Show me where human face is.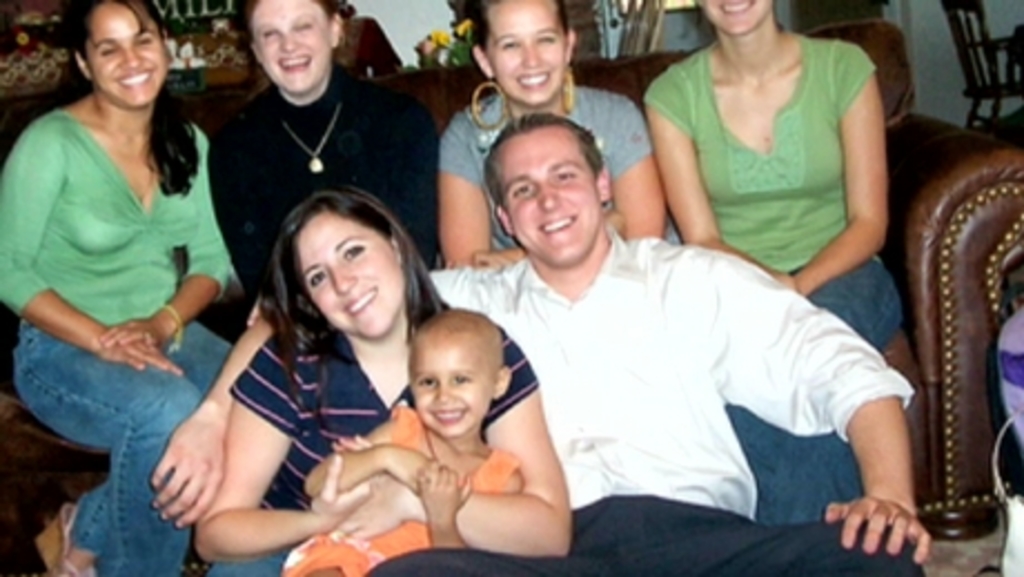
human face is at crop(91, 2, 165, 109).
